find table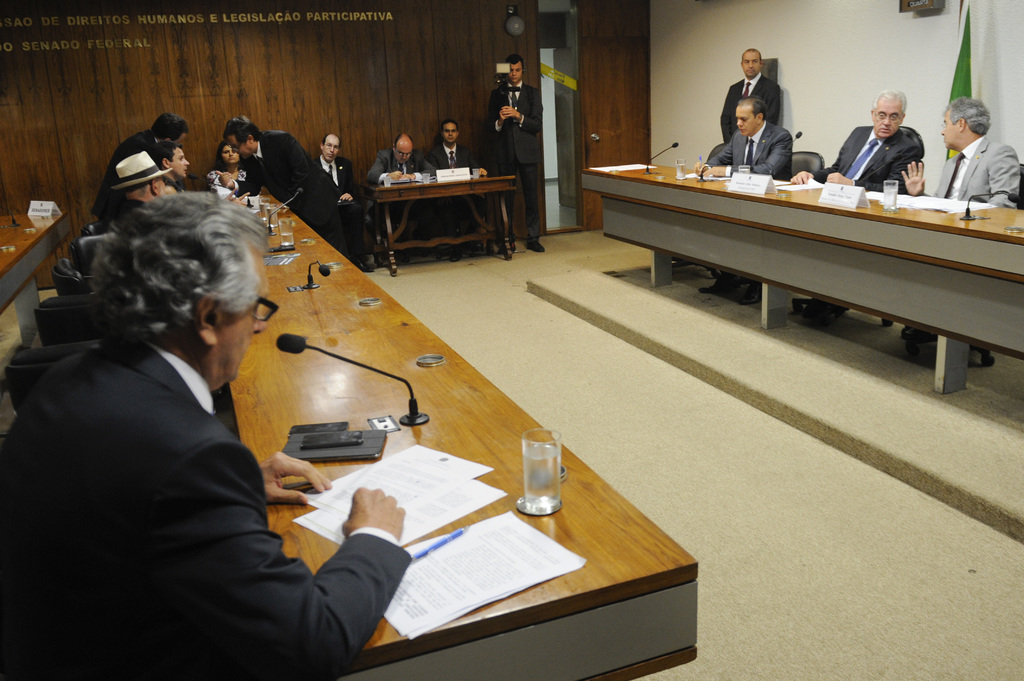
[x1=360, y1=157, x2=530, y2=255]
